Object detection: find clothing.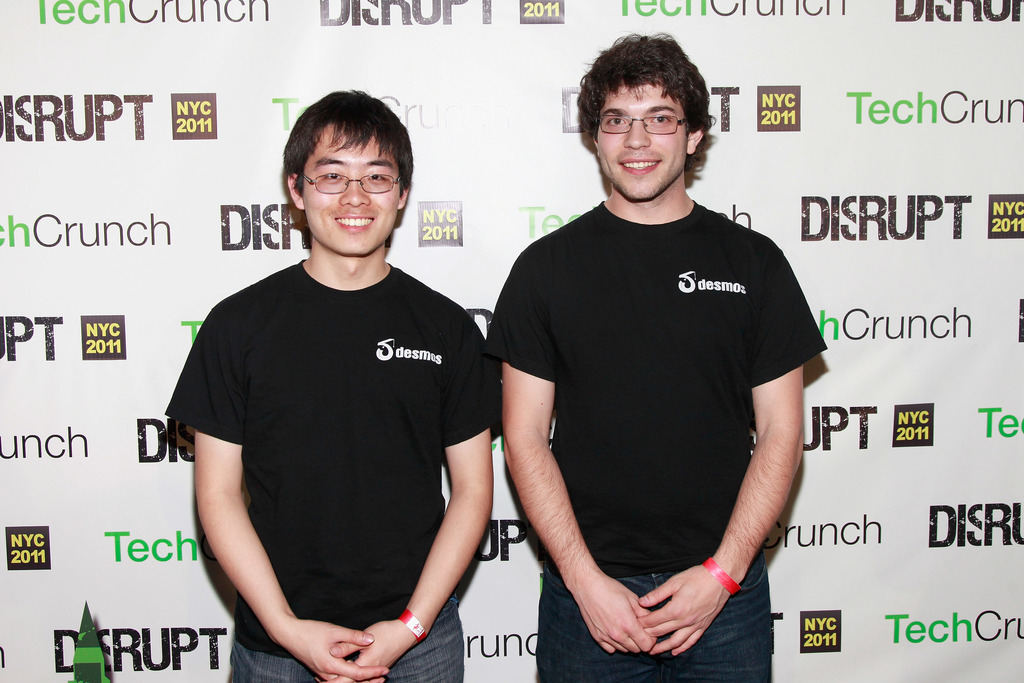
(left=168, top=258, right=490, bottom=682).
